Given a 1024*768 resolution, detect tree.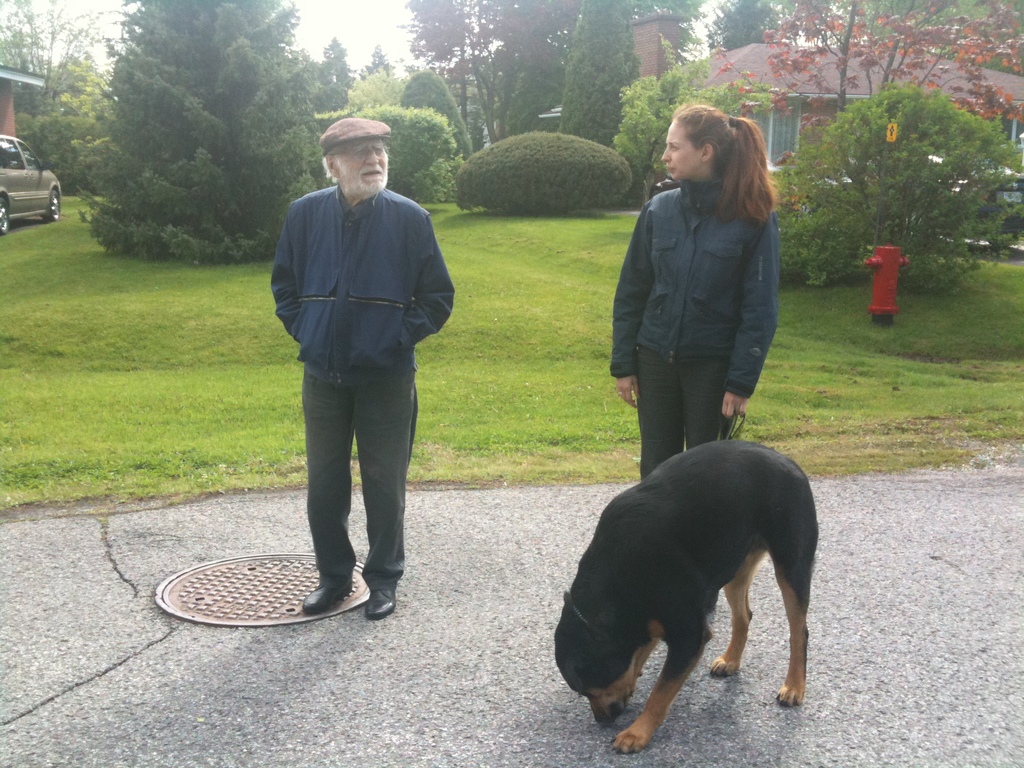
Rect(472, 0, 586, 132).
